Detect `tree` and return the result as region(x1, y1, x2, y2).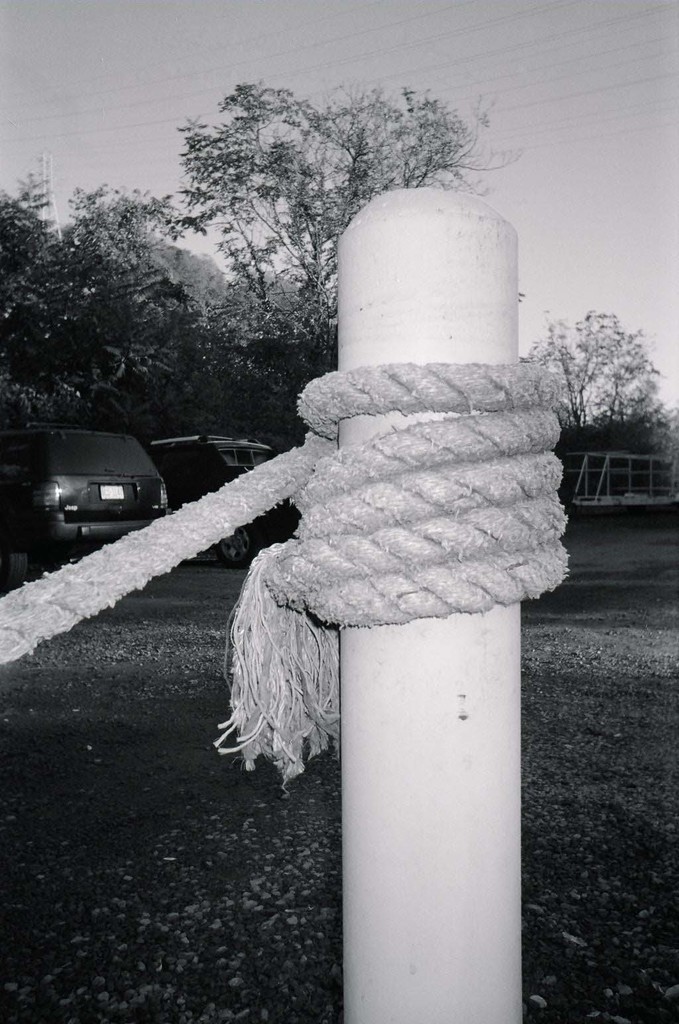
region(195, 68, 533, 407).
